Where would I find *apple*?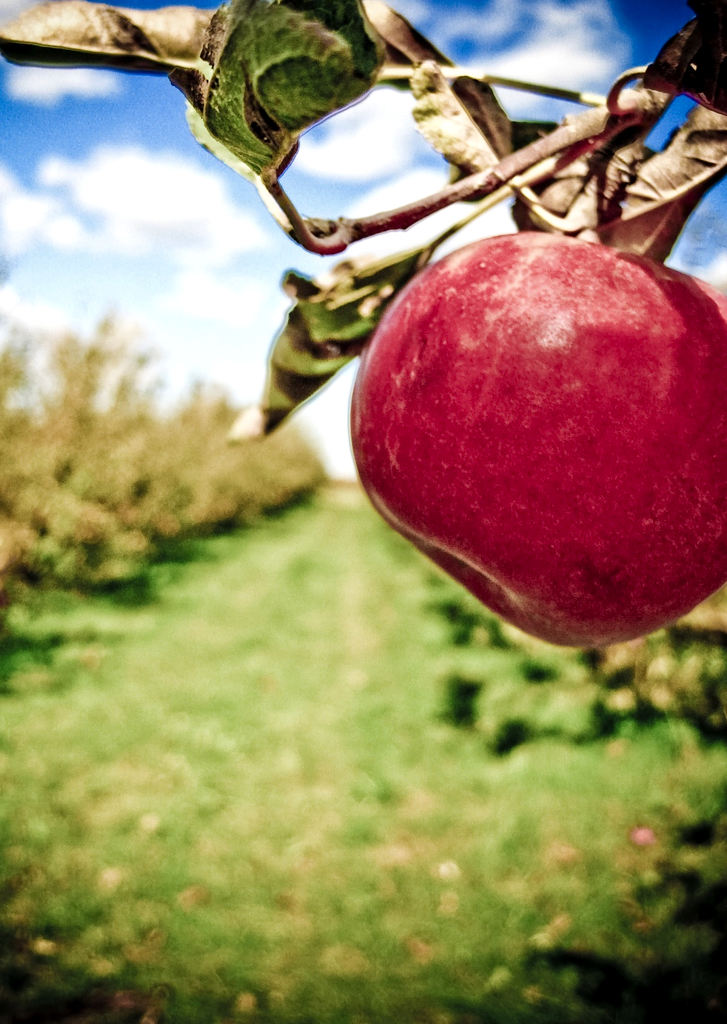
At bbox=[331, 238, 726, 662].
